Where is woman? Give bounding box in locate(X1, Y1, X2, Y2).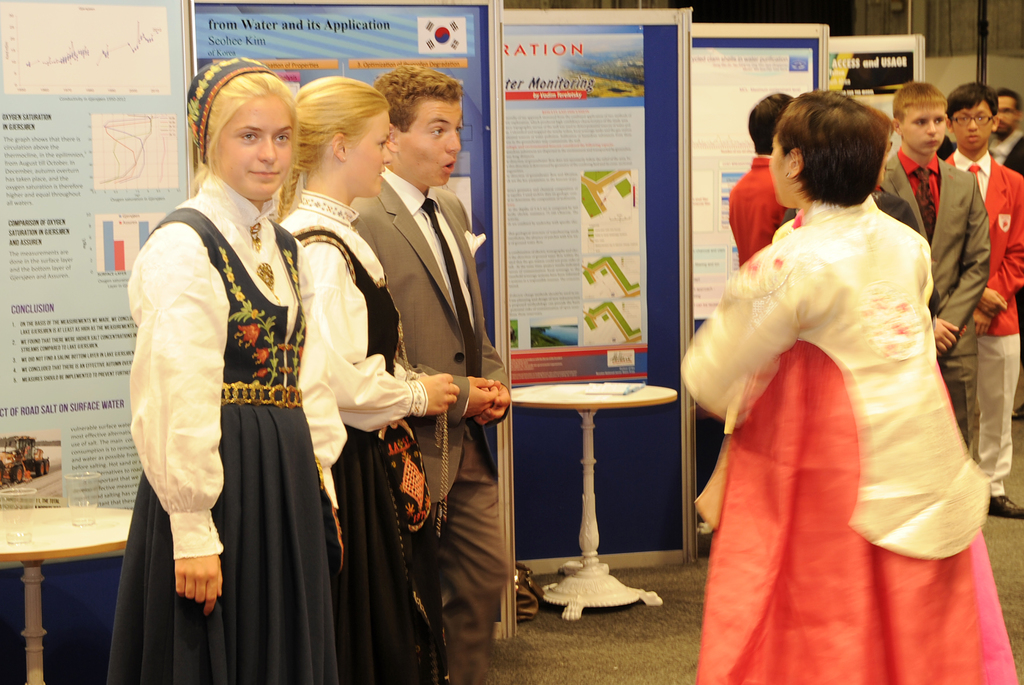
locate(273, 74, 460, 684).
